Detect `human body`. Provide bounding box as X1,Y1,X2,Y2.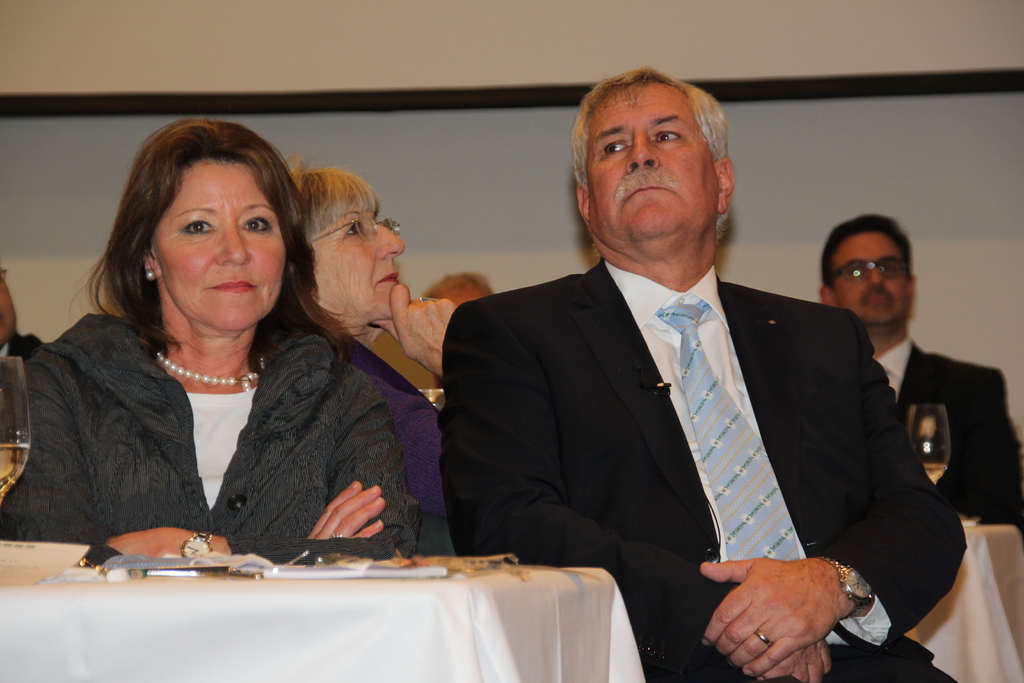
813,208,1023,546.
